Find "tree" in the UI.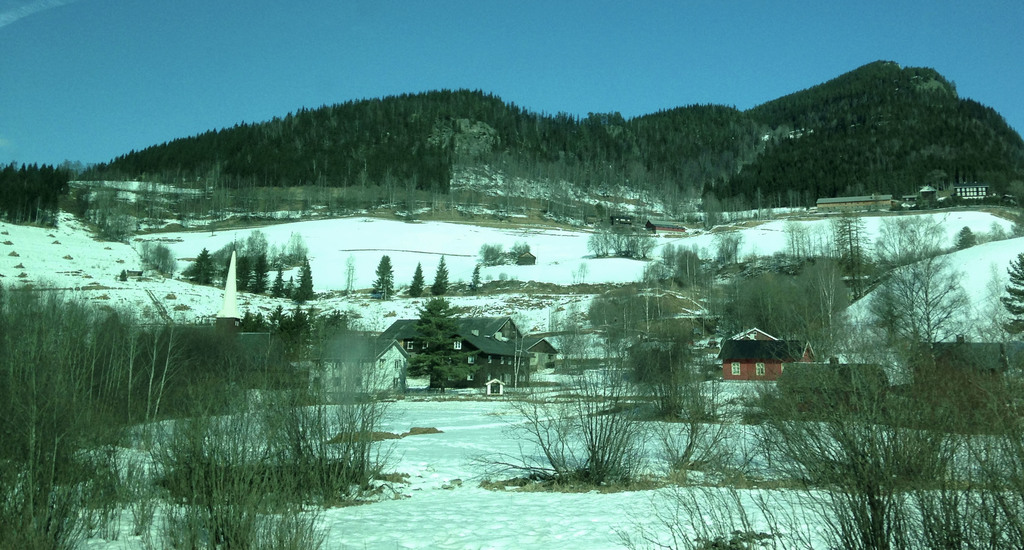
UI element at bbox=[410, 263, 426, 297].
